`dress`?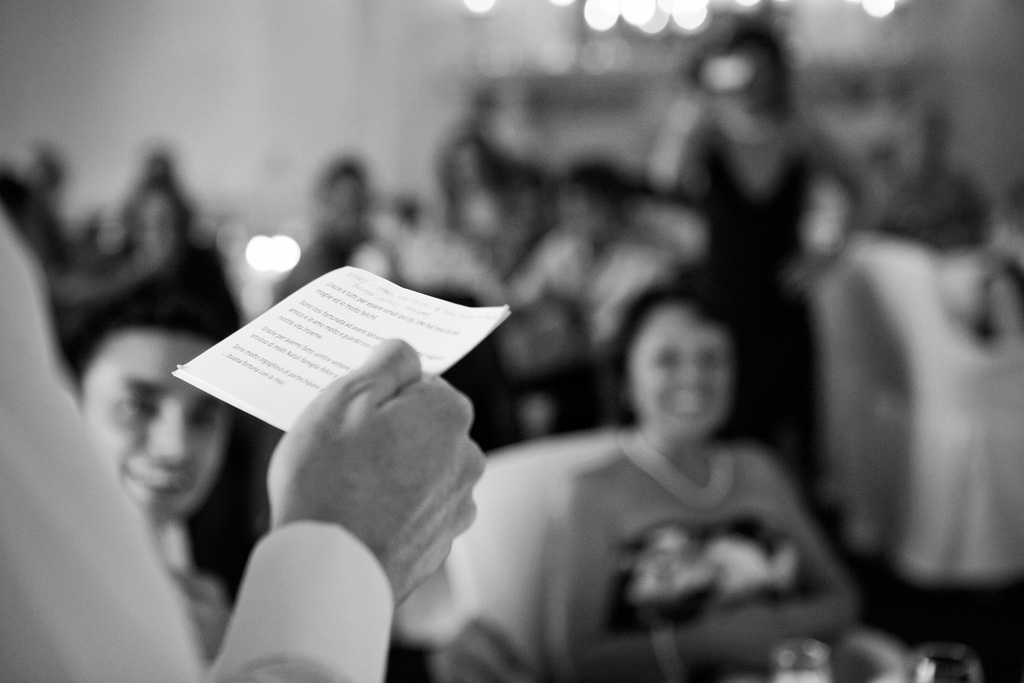
678:127:830:526
